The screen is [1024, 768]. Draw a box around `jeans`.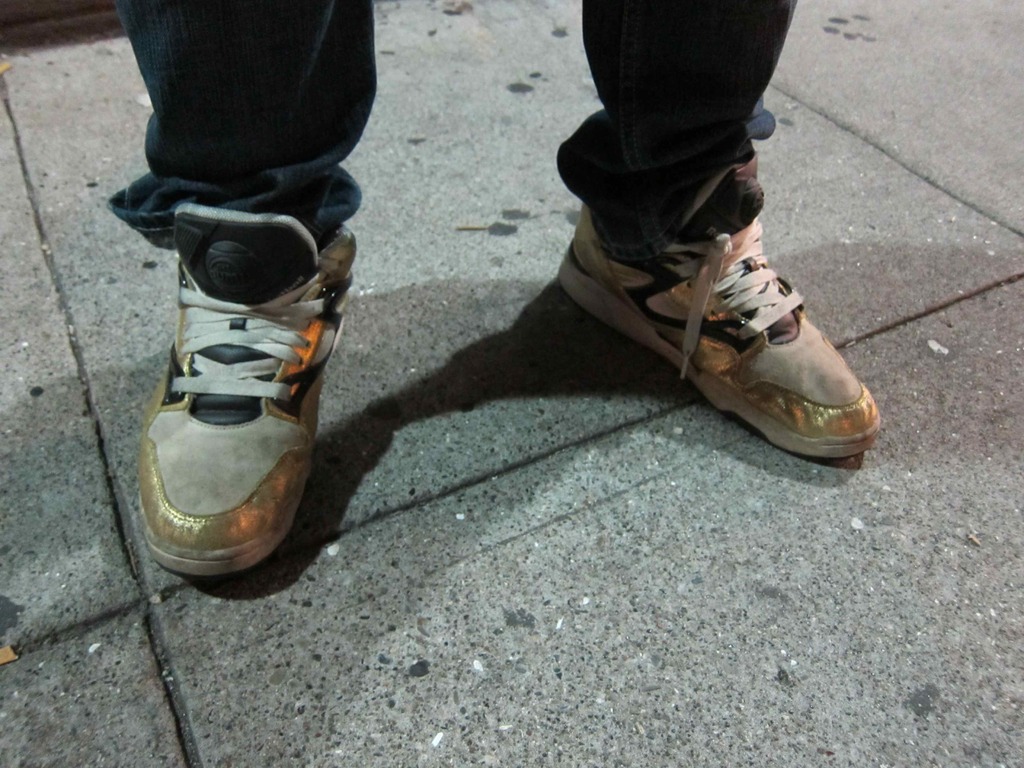
BBox(104, 0, 797, 263).
